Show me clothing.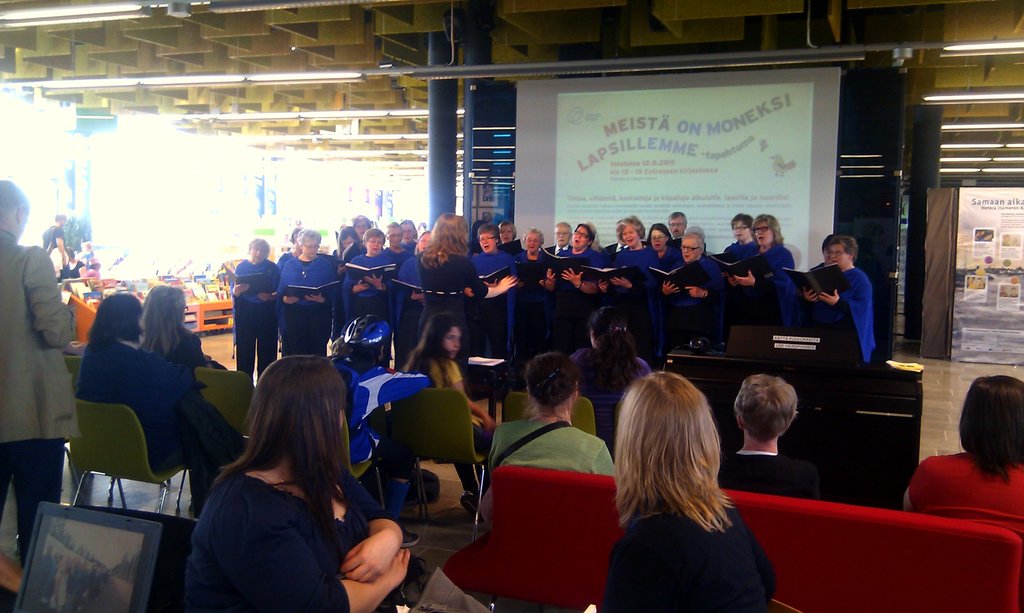
clothing is here: (73, 244, 99, 261).
